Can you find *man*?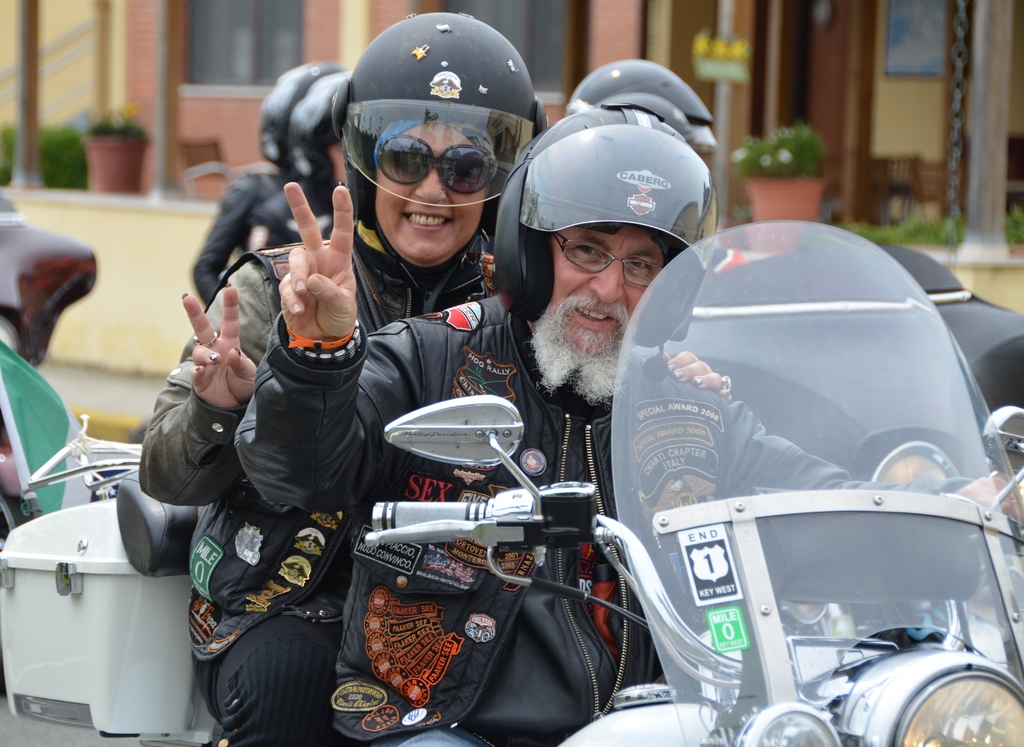
Yes, bounding box: box(189, 61, 346, 310).
